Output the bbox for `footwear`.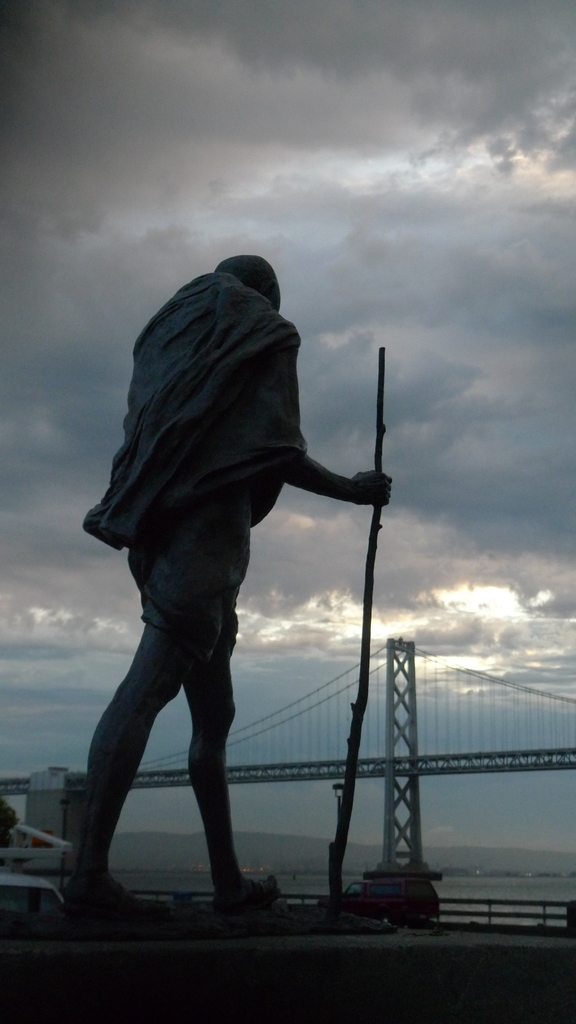
{"x1": 212, "y1": 873, "x2": 285, "y2": 919}.
